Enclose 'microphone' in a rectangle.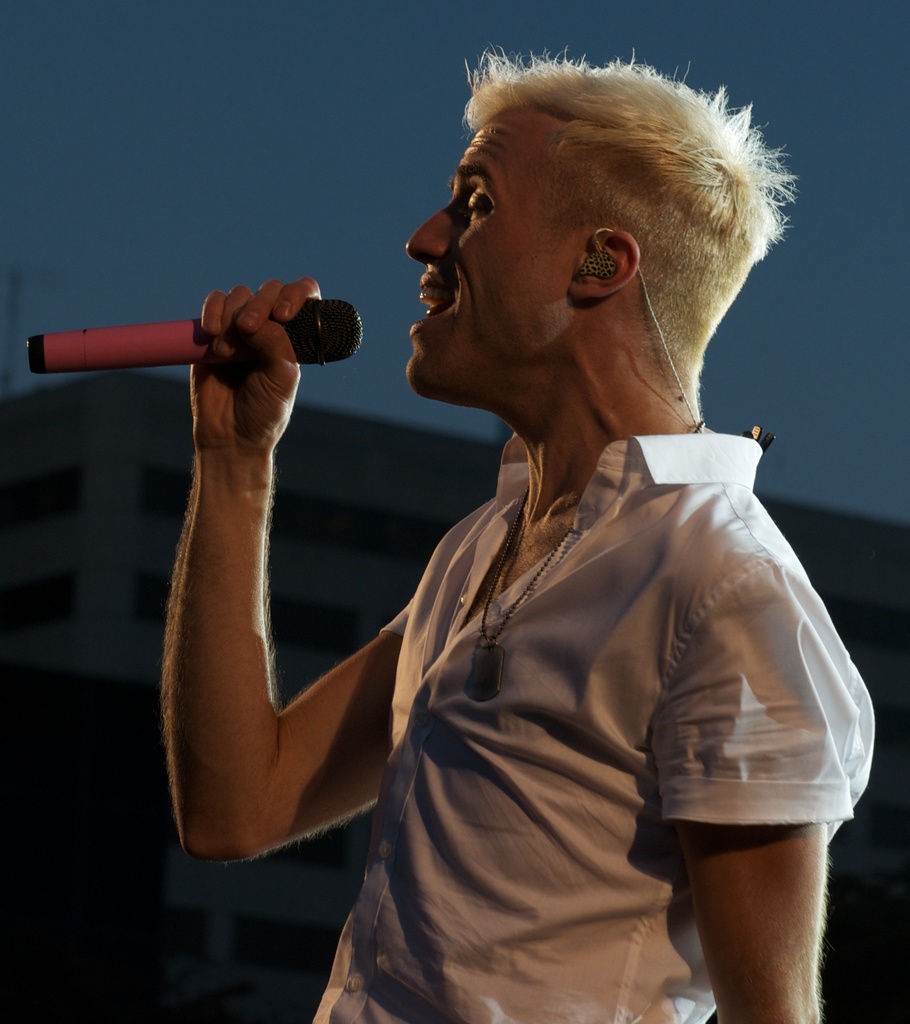
{"left": 24, "top": 301, "right": 365, "bottom": 382}.
